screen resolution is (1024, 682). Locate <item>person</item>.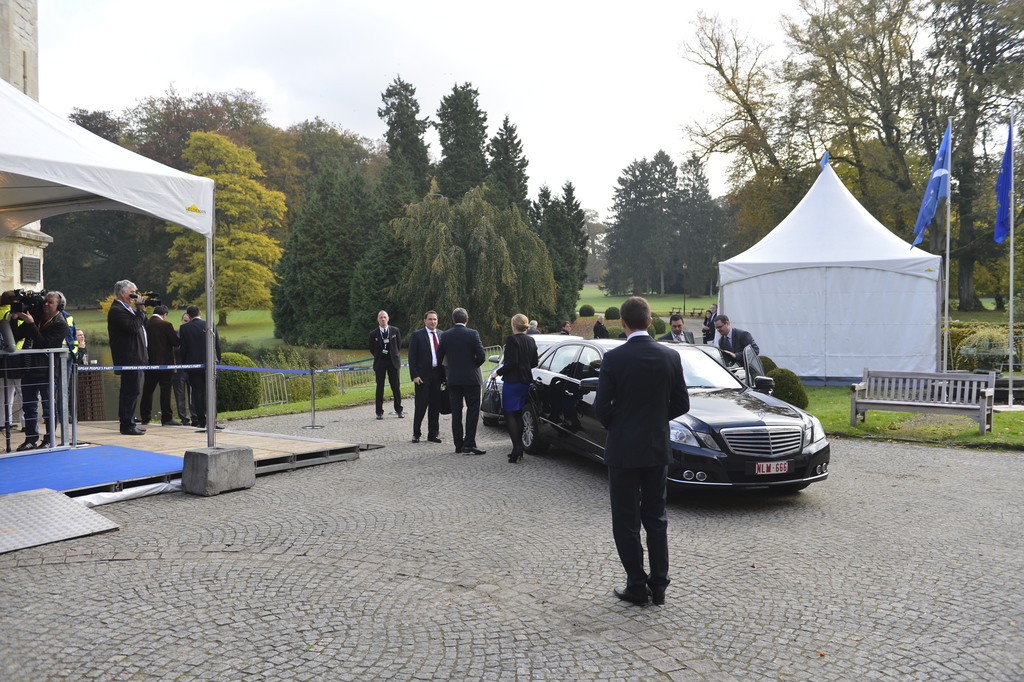
[left=408, top=313, right=451, bottom=444].
